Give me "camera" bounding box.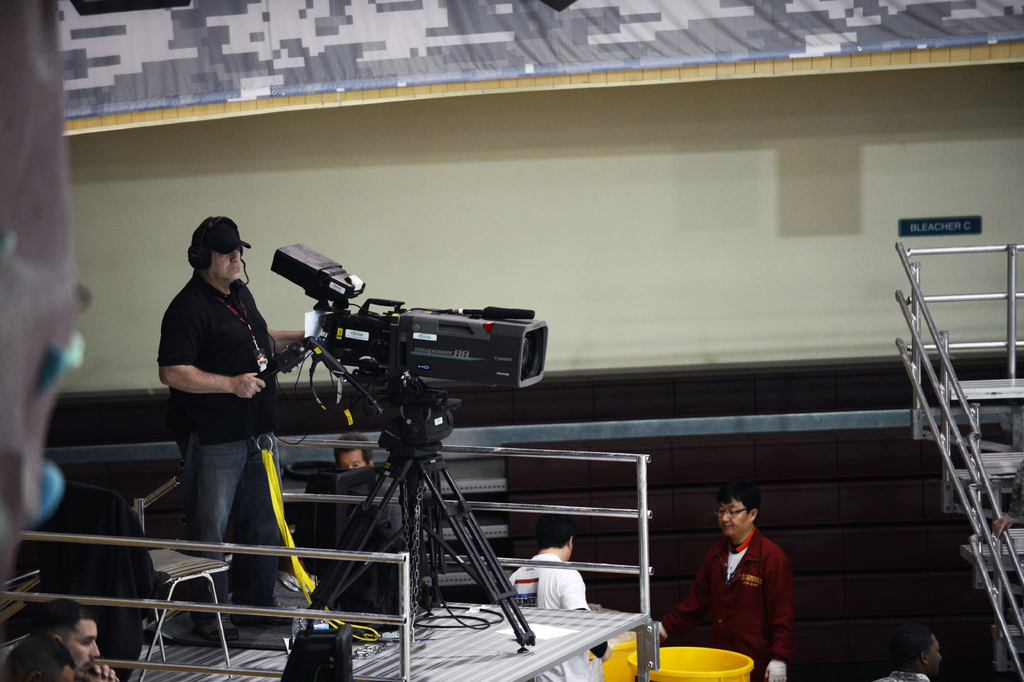
bbox(254, 241, 549, 392).
